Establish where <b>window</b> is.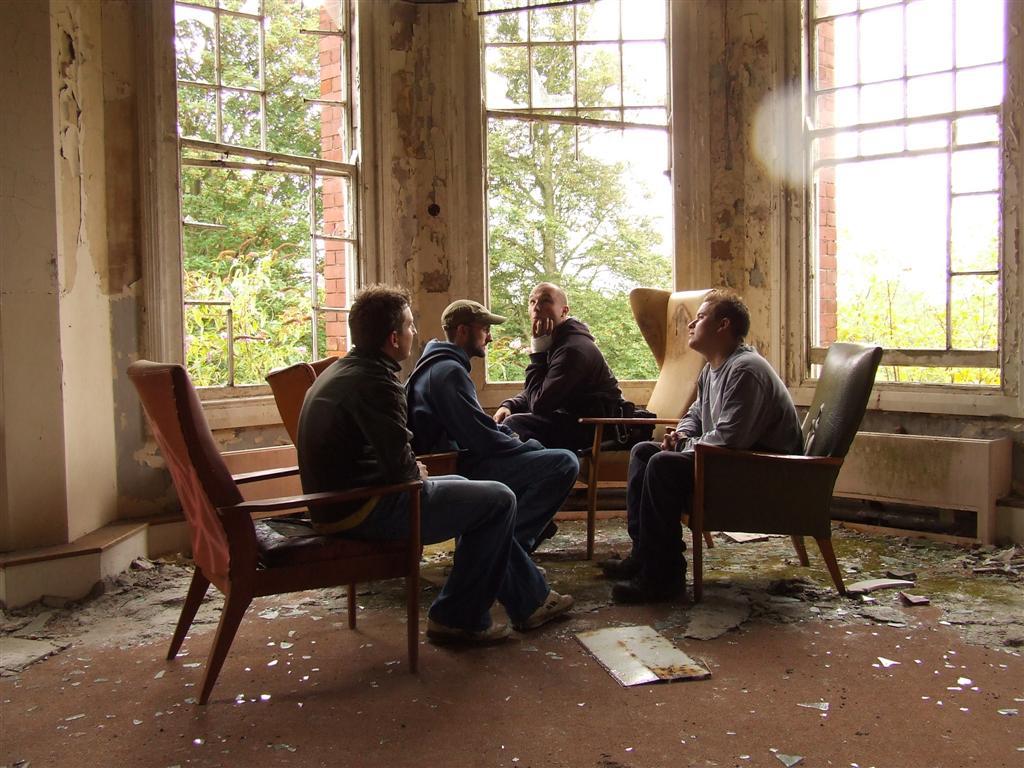
Established at region(166, 0, 354, 402).
